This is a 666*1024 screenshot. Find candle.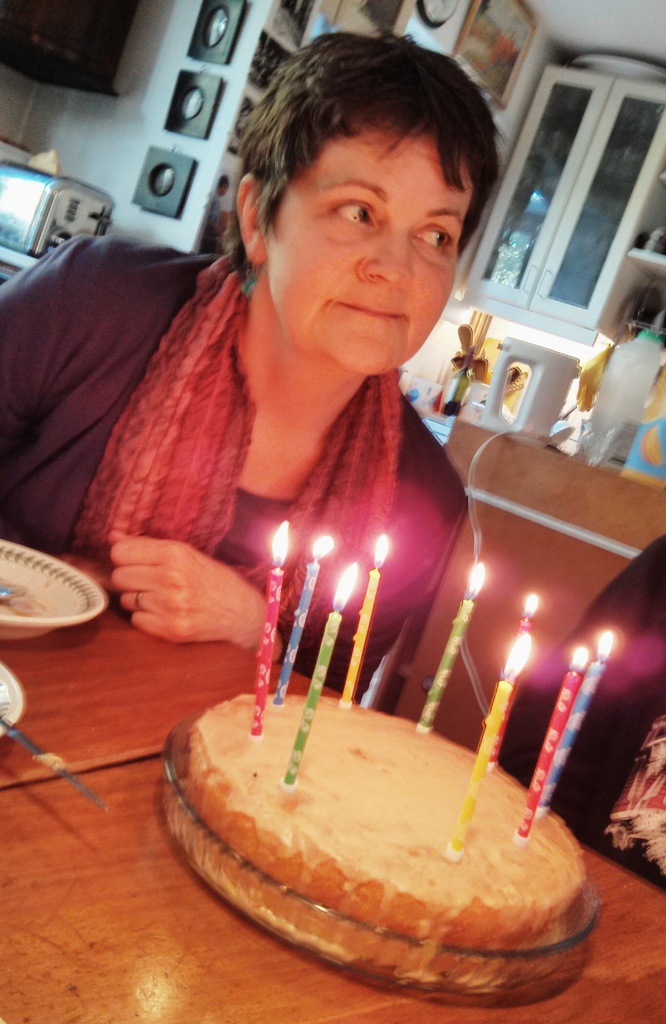
Bounding box: region(275, 561, 363, 785).
